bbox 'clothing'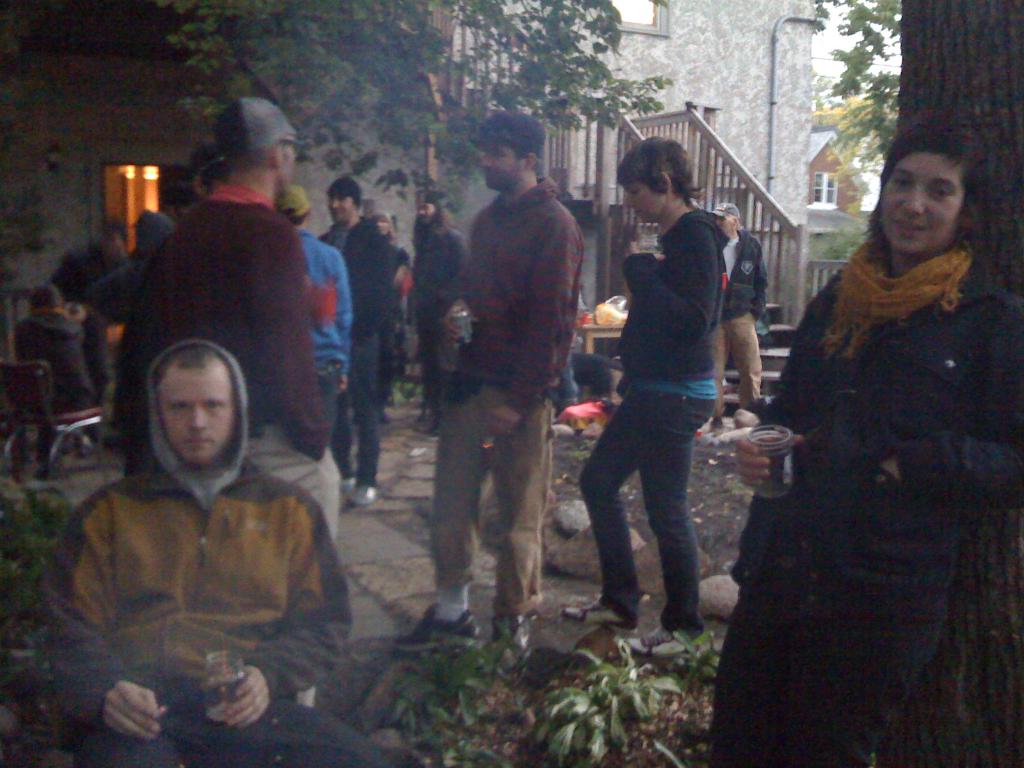
Rect(705, 226, 771, 407)
